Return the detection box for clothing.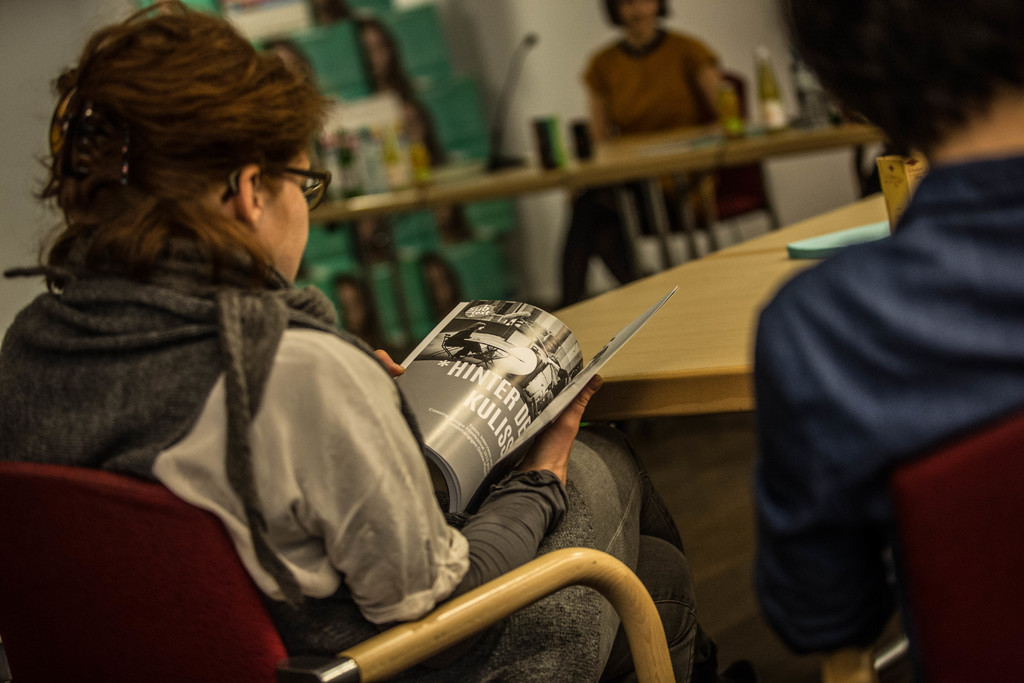
(x1=572, y1=27, x2=740, y2=290).
